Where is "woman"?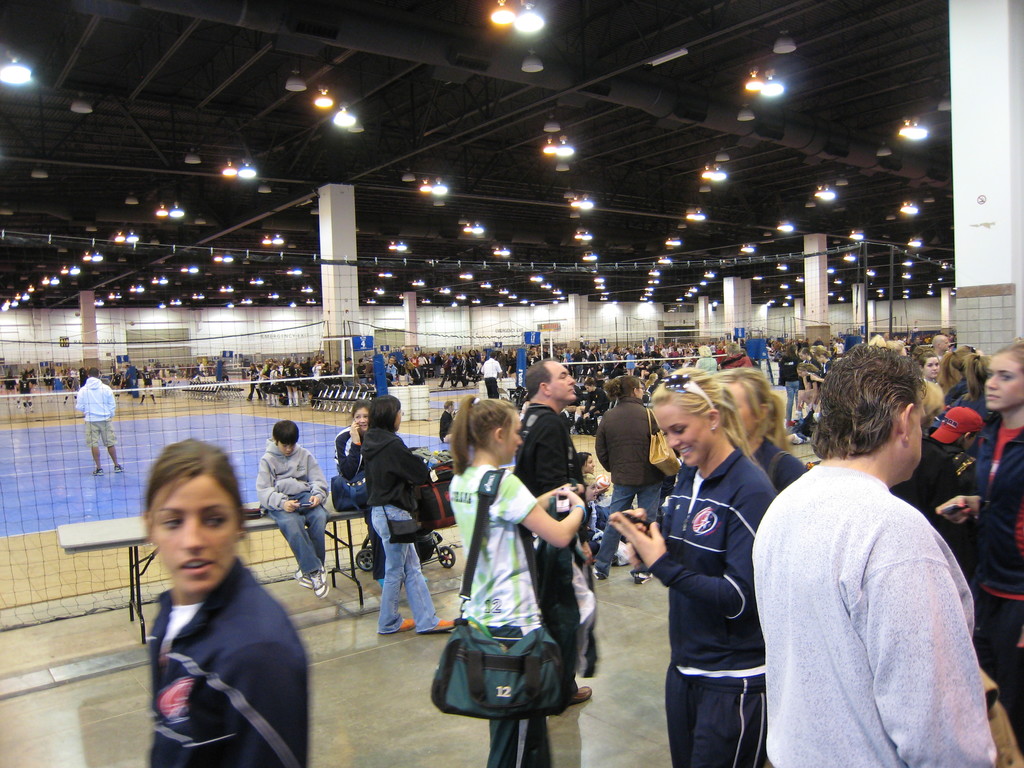
{"x1": 361, "y1": 397, "x2": 461, "y2": 639}.
